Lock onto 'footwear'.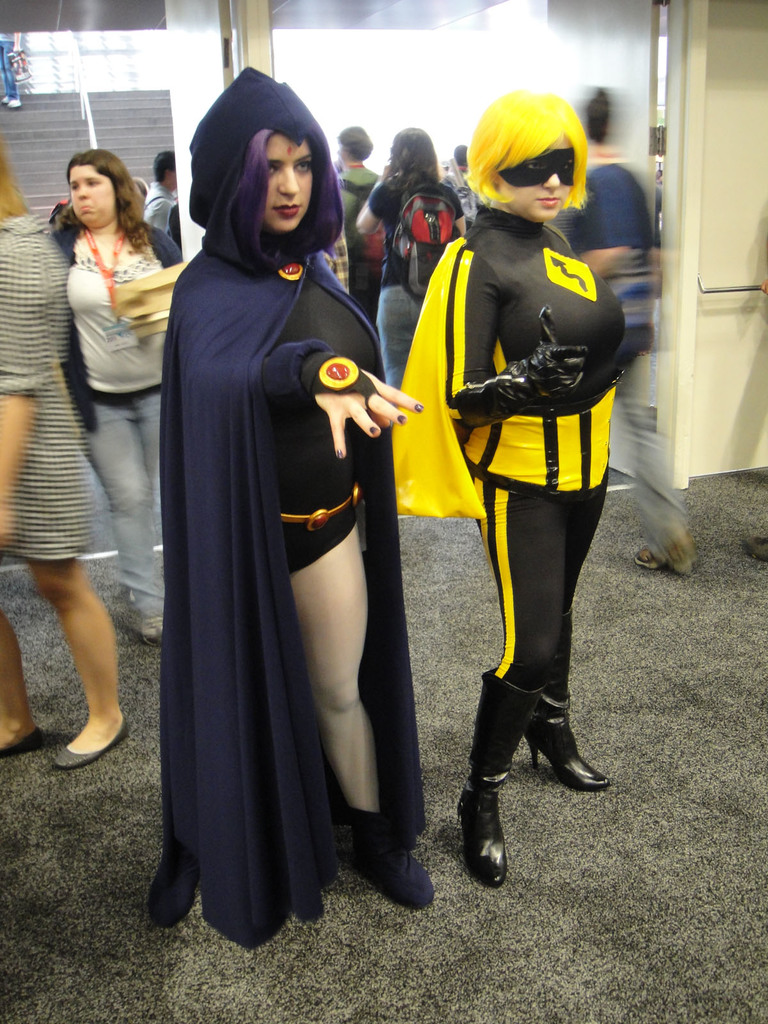
Locked: (52, 714, 129, 769).
